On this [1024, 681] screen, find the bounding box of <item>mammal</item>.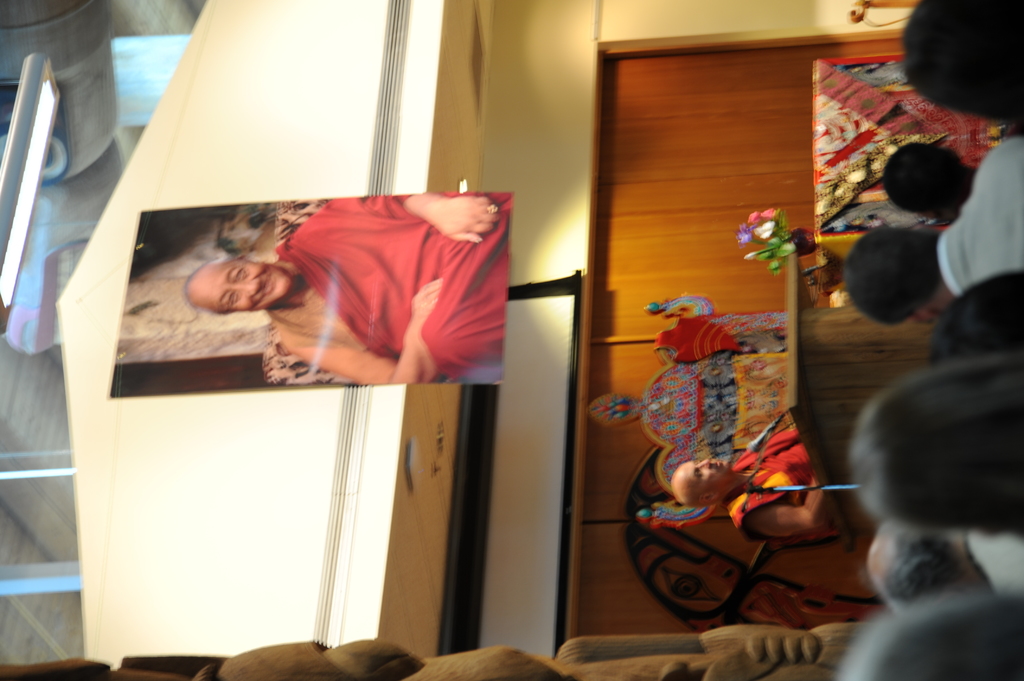
Bounding box: box(666, 426, 820, 536).
